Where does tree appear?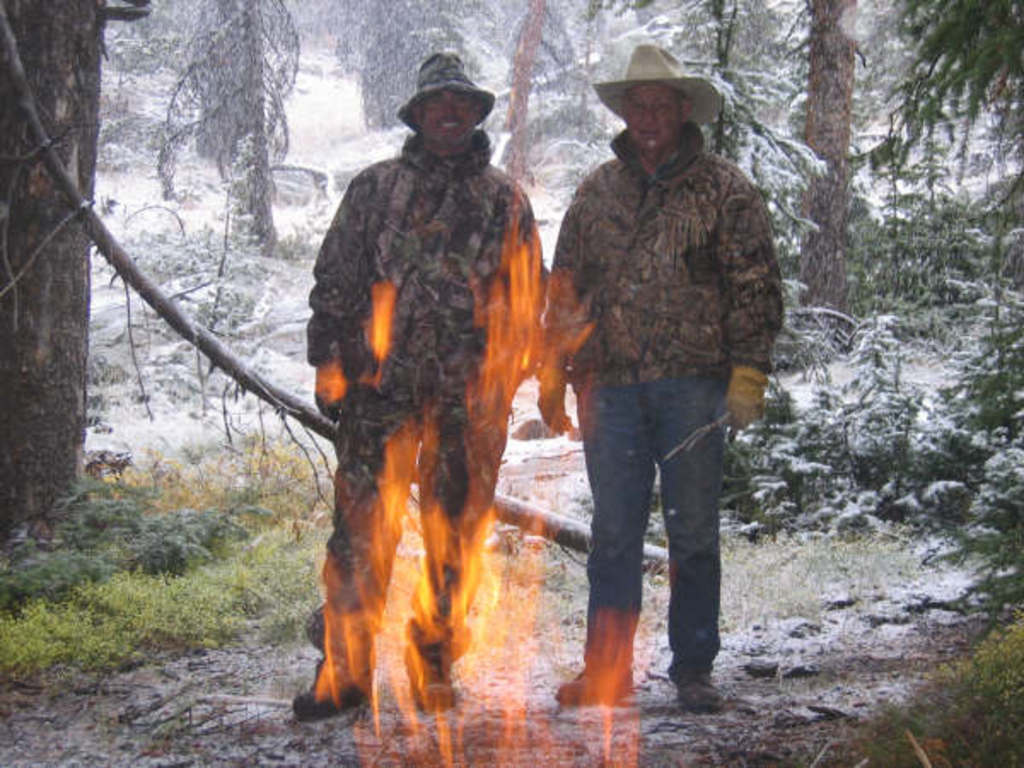
Appears at bbox=(352, 0, 505, 128).
